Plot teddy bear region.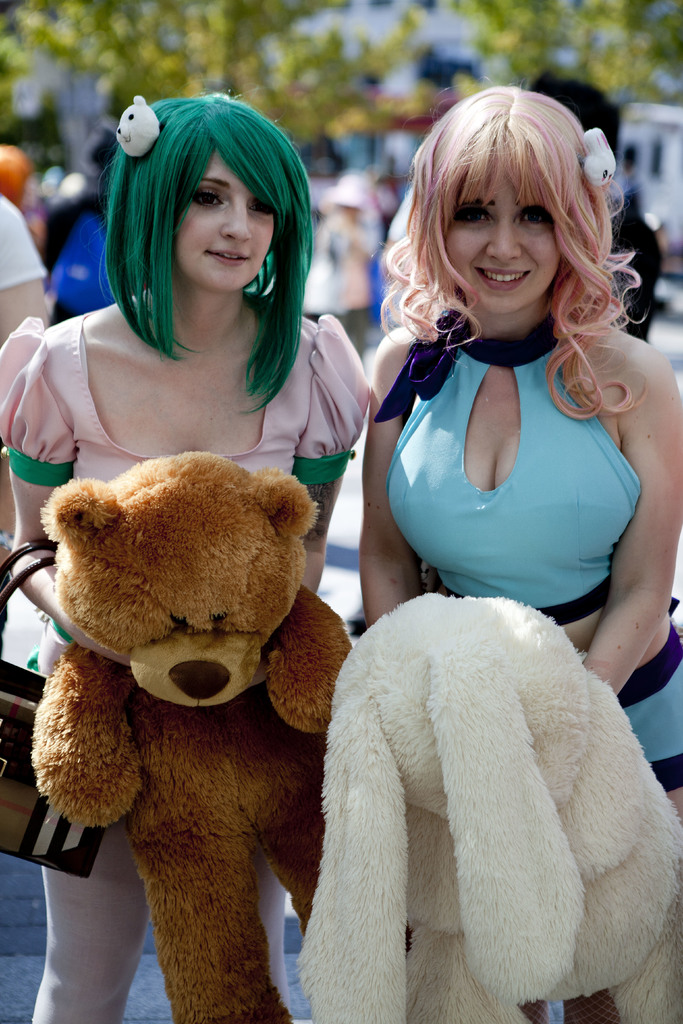
Plotted at left=19, top=457, right=370, bottom=1023.
